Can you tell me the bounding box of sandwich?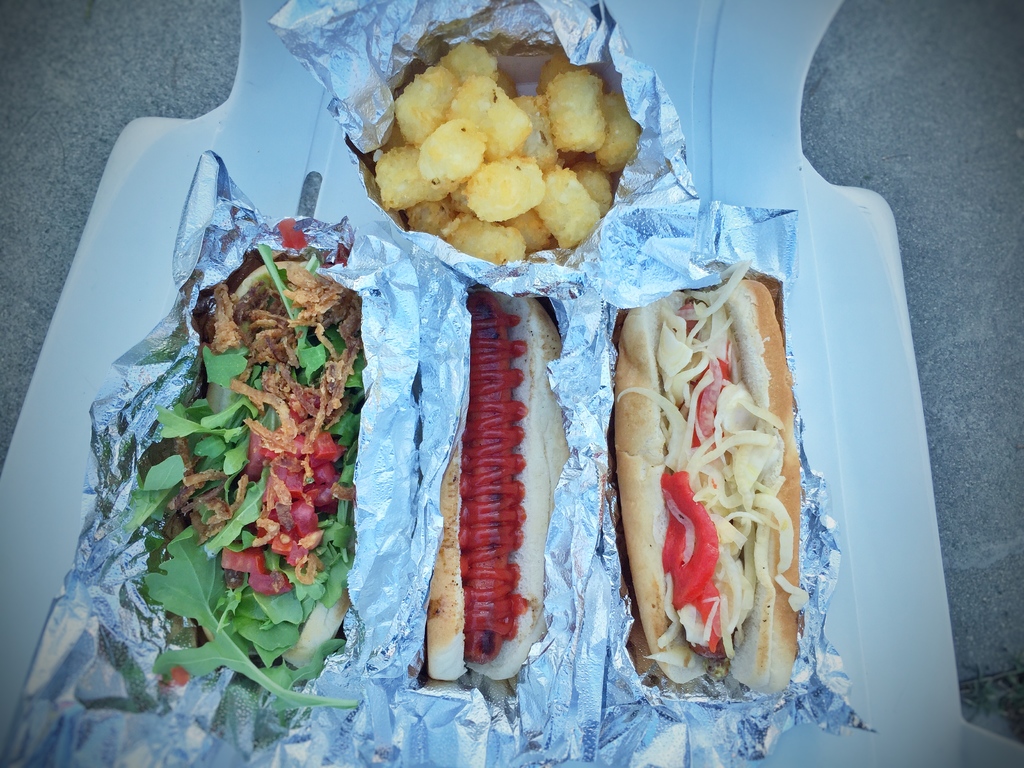
pyautogui.locateOnScreen(607, 274, 802, 691).
